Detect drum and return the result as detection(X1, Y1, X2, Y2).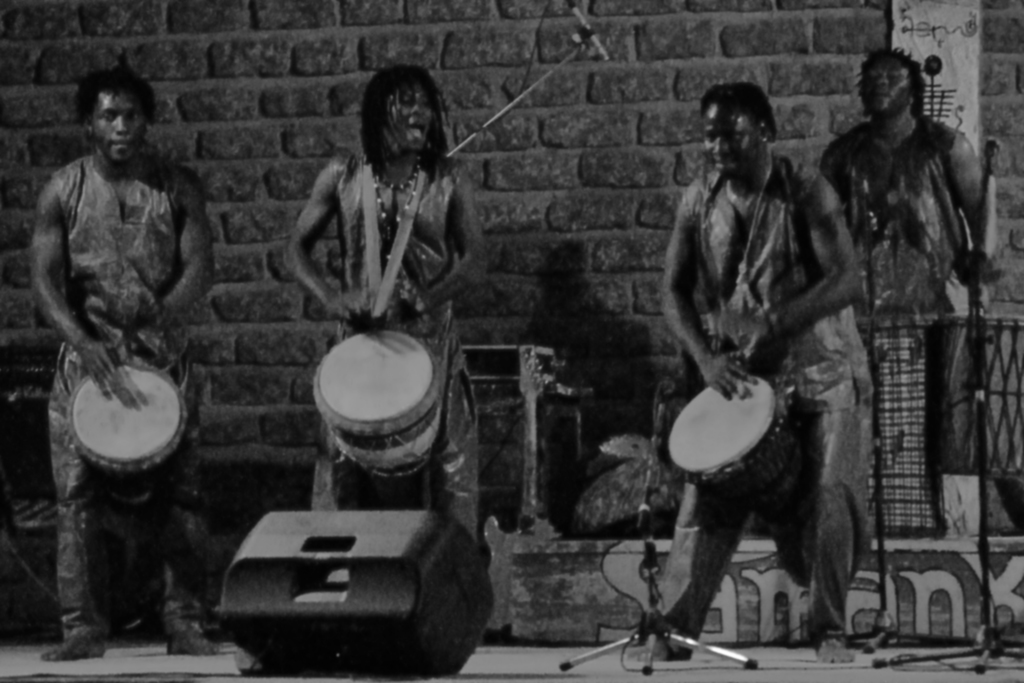
detection(64, 360, 190, 512).
